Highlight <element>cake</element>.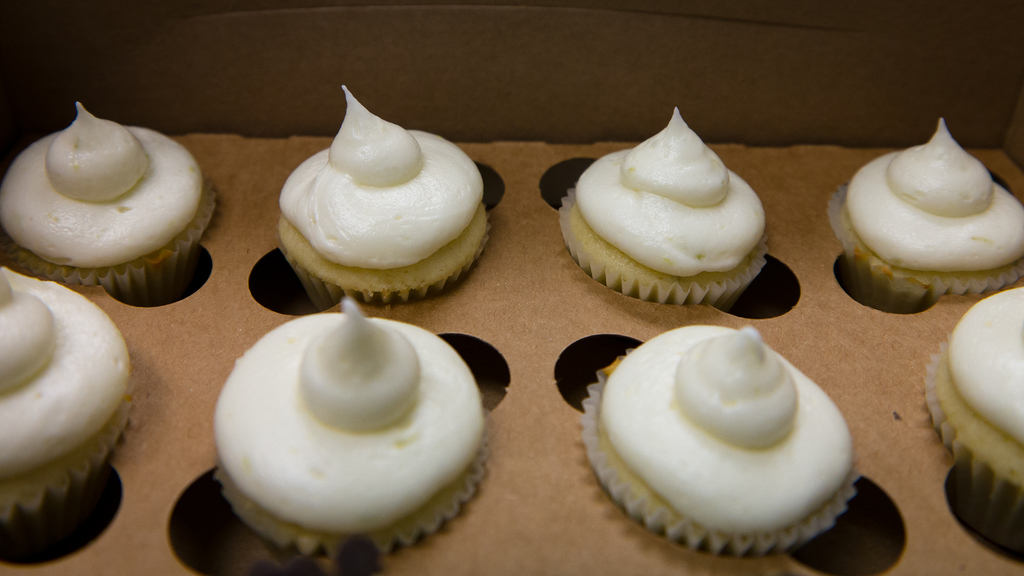
Highlighted region: [x1=915, y1=285, x2=1023, y2=531].
